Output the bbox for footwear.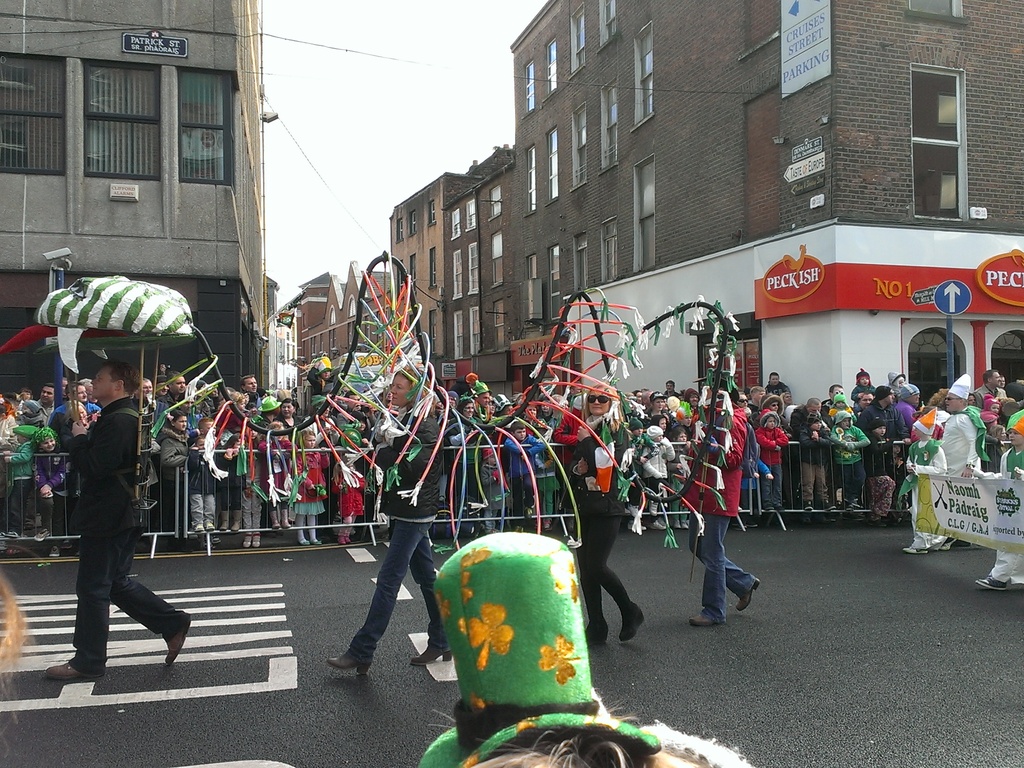
628/519/644/532.
